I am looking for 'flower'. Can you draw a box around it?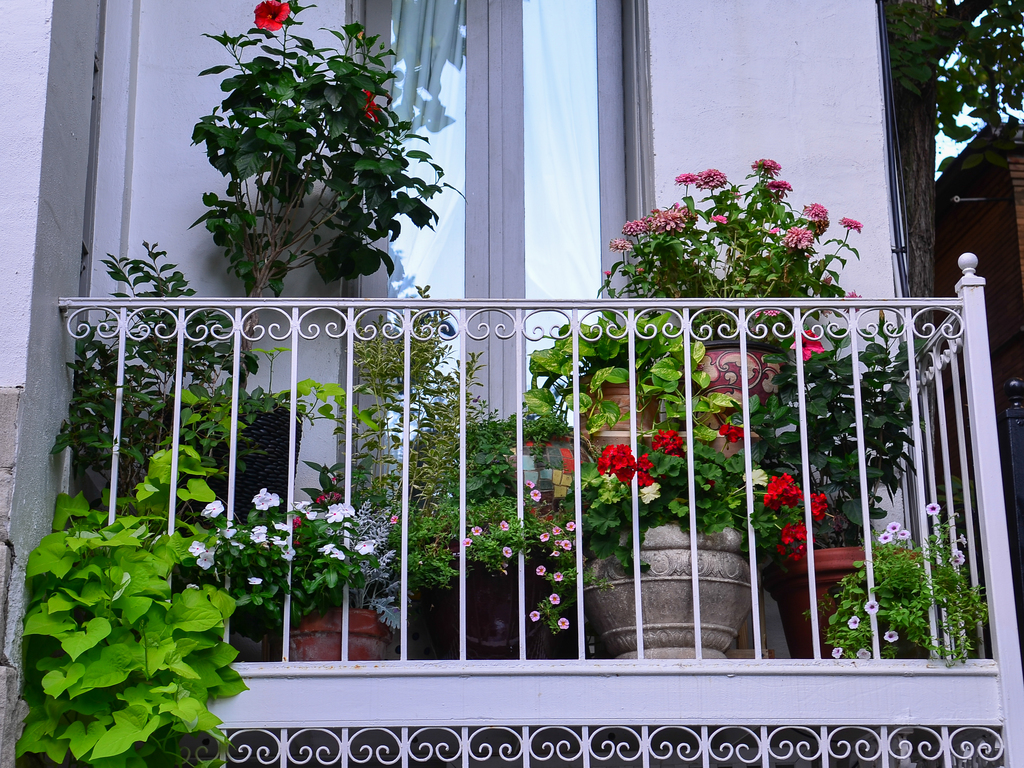
Sure, the bounding box is bbox=(719, 423, 751, 446).
